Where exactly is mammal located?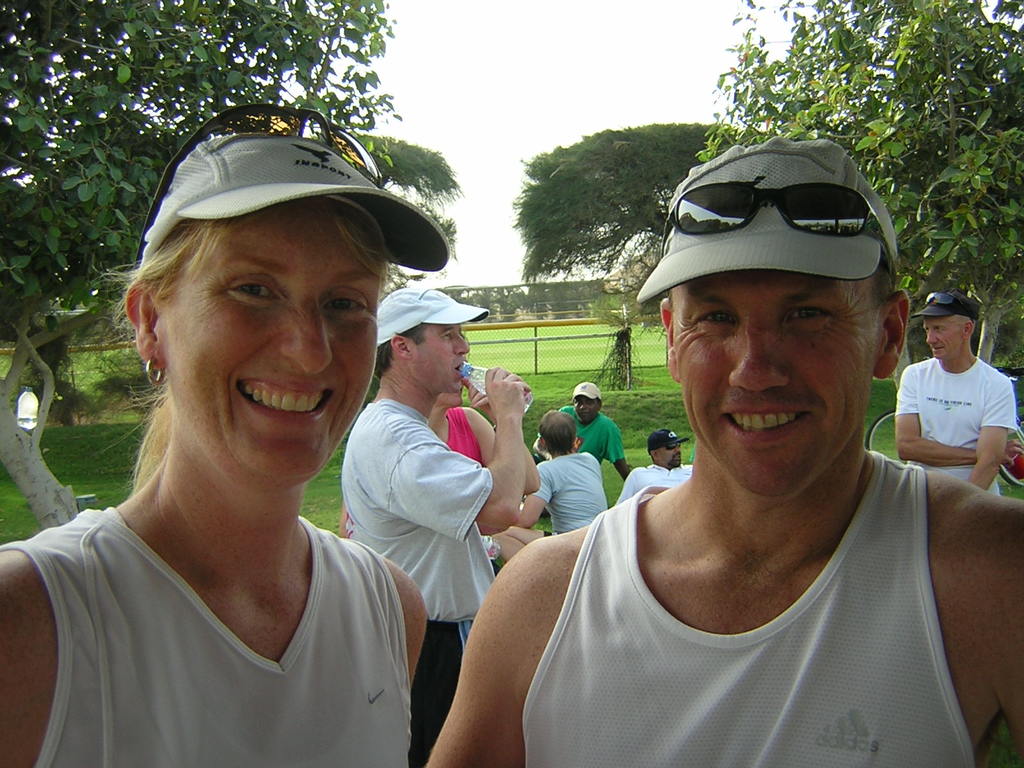
Its bounding box is {"x1": 0, "y1": 134, "x2": 449, "y2": 767}.
